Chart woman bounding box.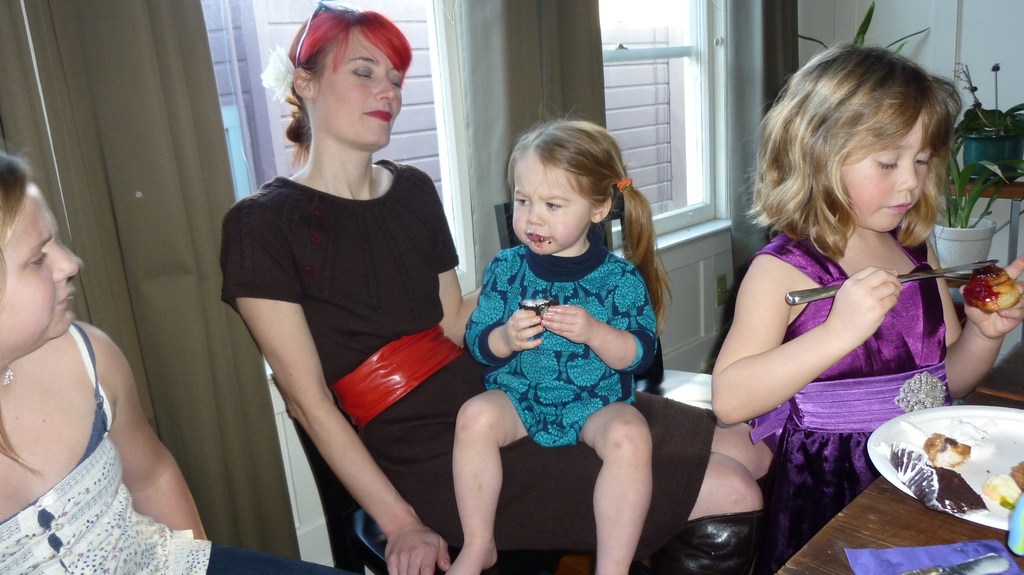
Charted: region(0, 144, 356, 574).
